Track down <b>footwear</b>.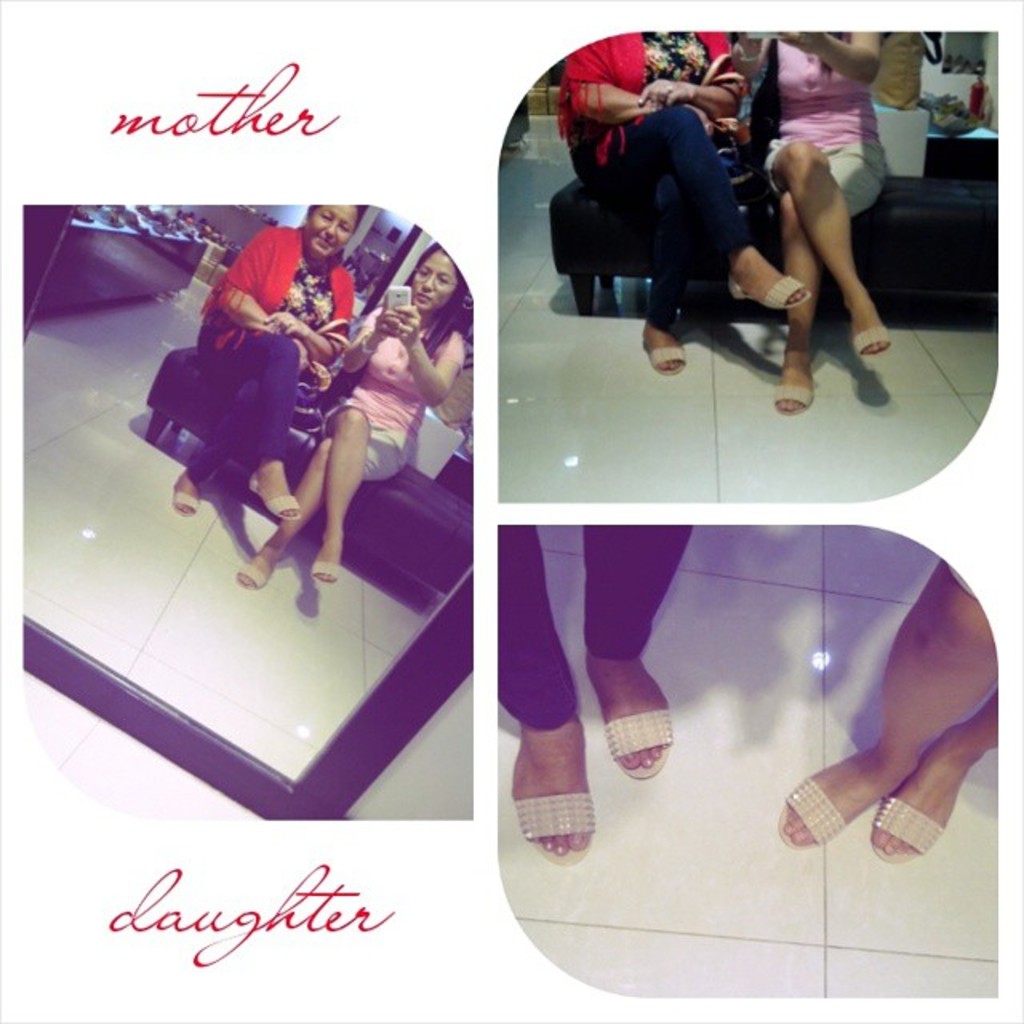
Tracked to {"left": 598, "top": 659, "right": 702, "bottom": 821}.
